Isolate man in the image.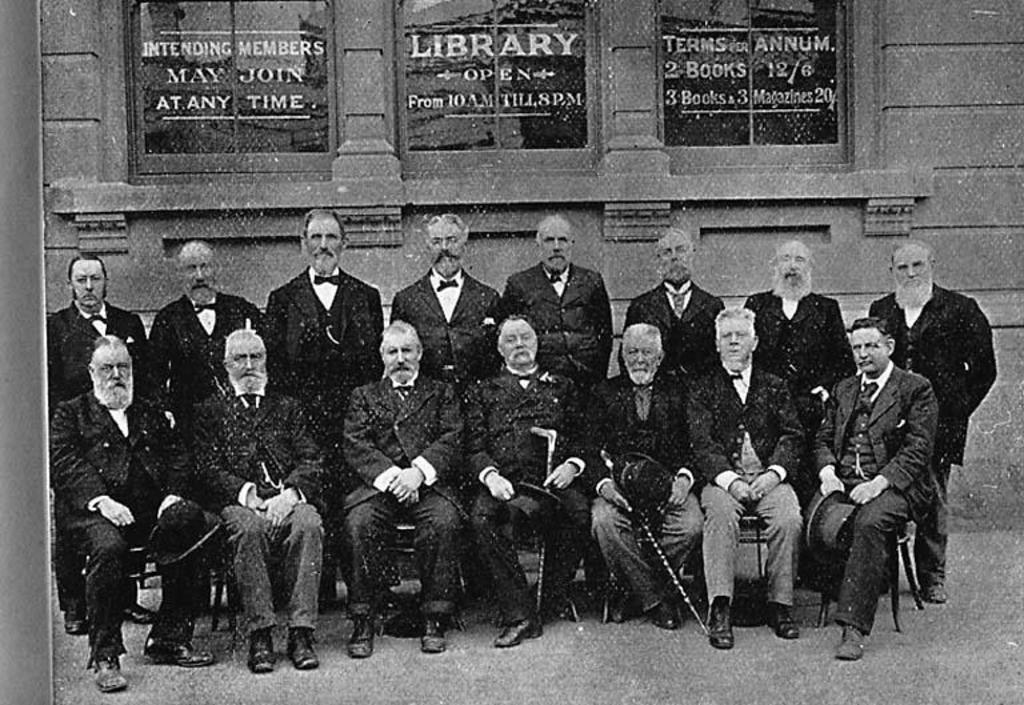
Isolated region: BBox(391, 209, 503, 388).
